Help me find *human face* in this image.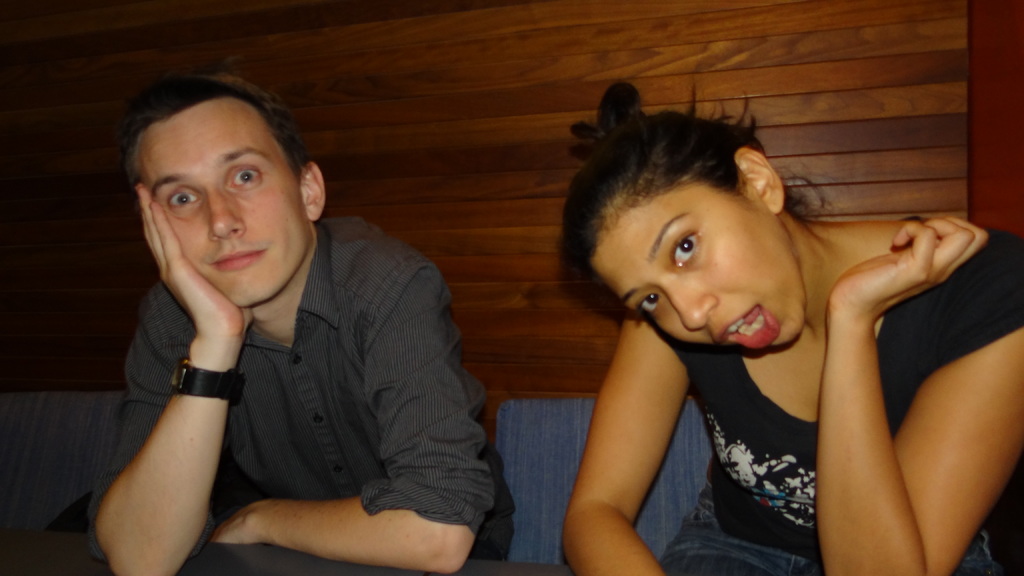
Found it: {"left": 591, "top": 188, "right": 807, "bottom": 352}.
